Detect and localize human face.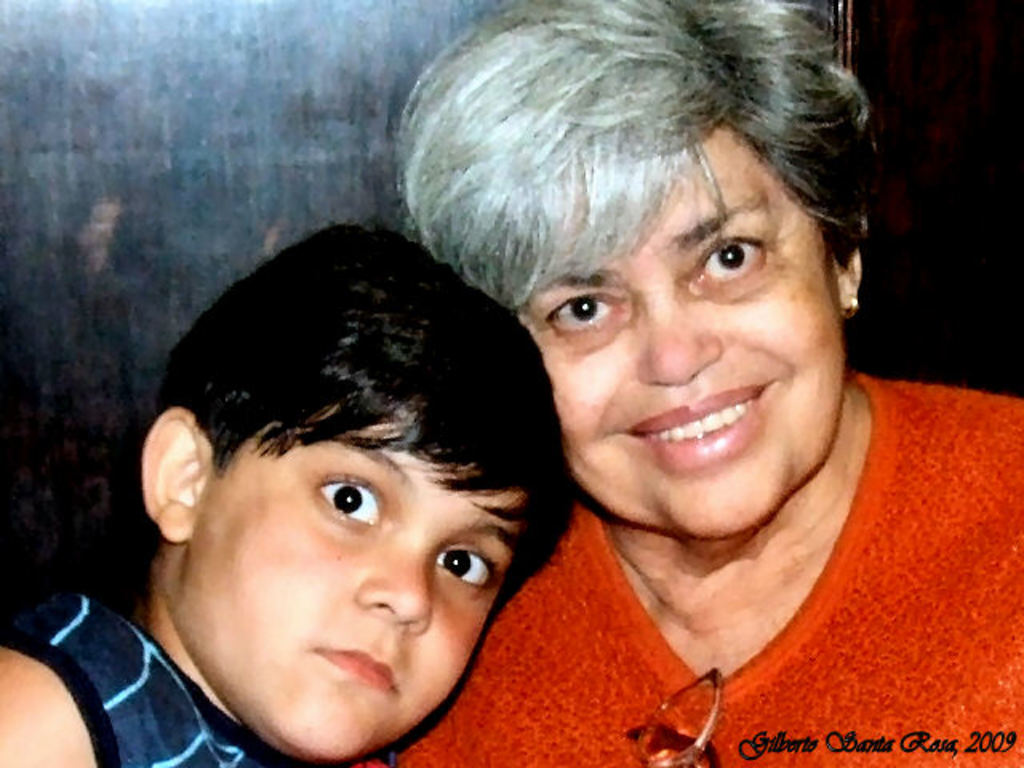
Localized at [517, 118, 845, 534].
